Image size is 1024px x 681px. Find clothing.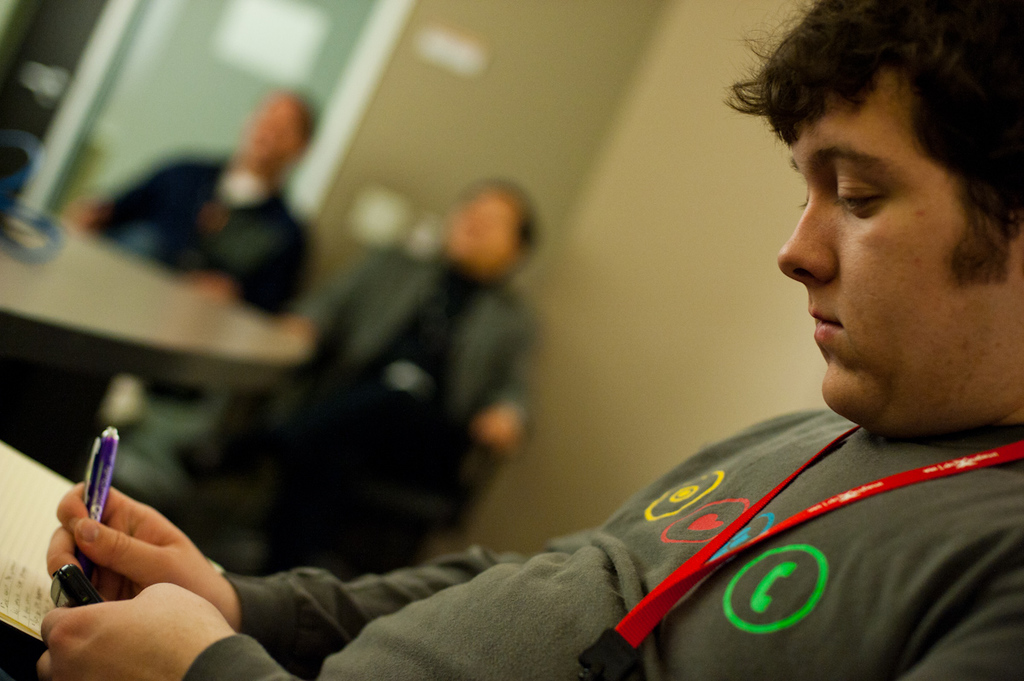
81, 144, 317, 387.
